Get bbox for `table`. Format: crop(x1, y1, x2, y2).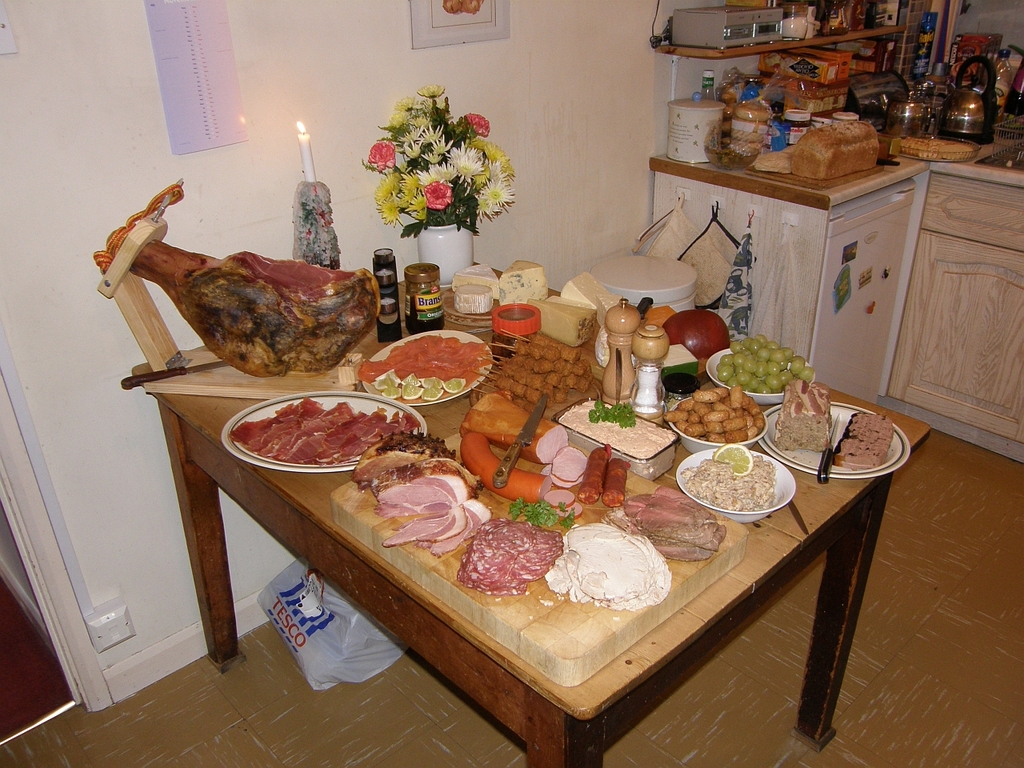
crop(170, 286, 954, 767).
